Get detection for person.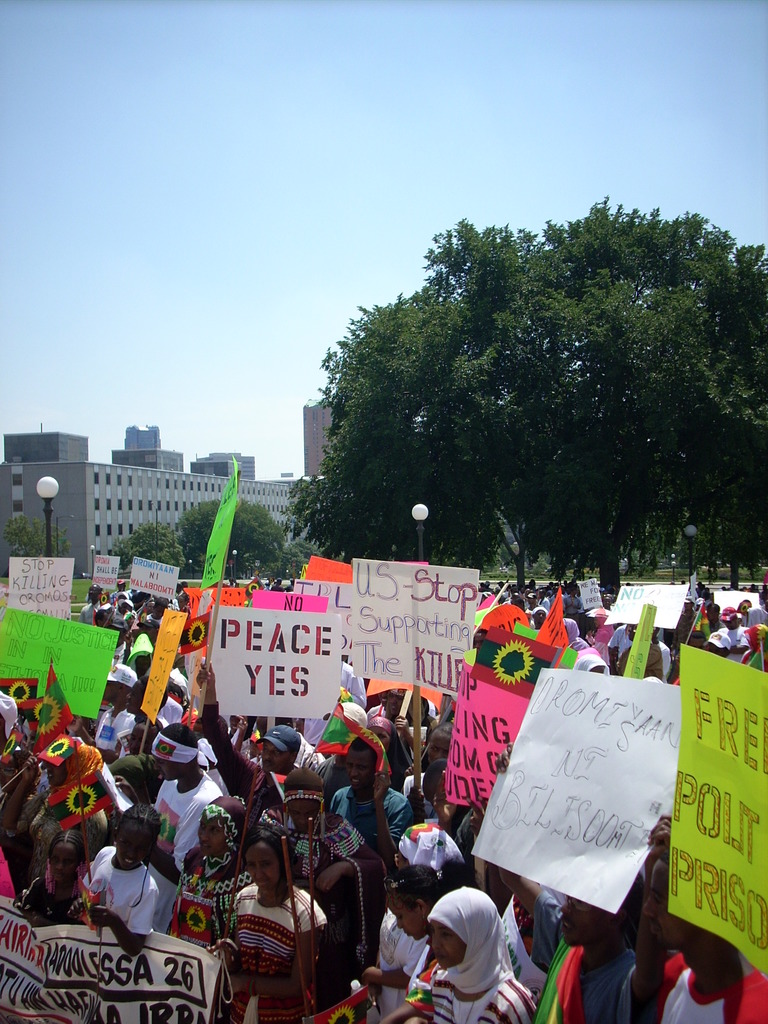
Detection: x1=643, y1=823, x2=742, y2=1023.
